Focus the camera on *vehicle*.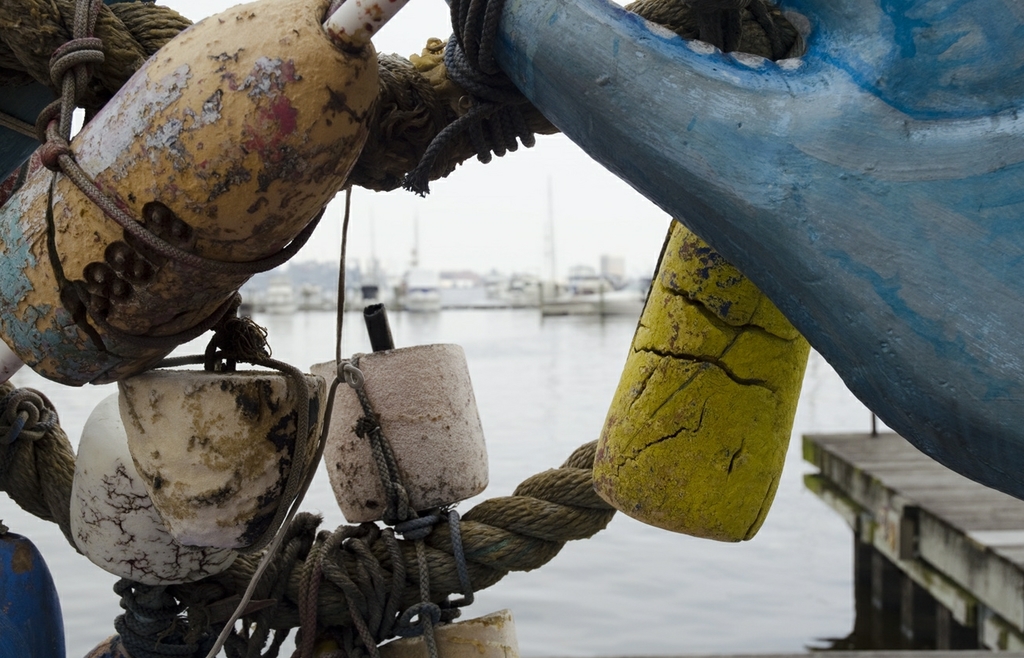
Focus region: (left=530, top=172, right=652, bottom=321).
